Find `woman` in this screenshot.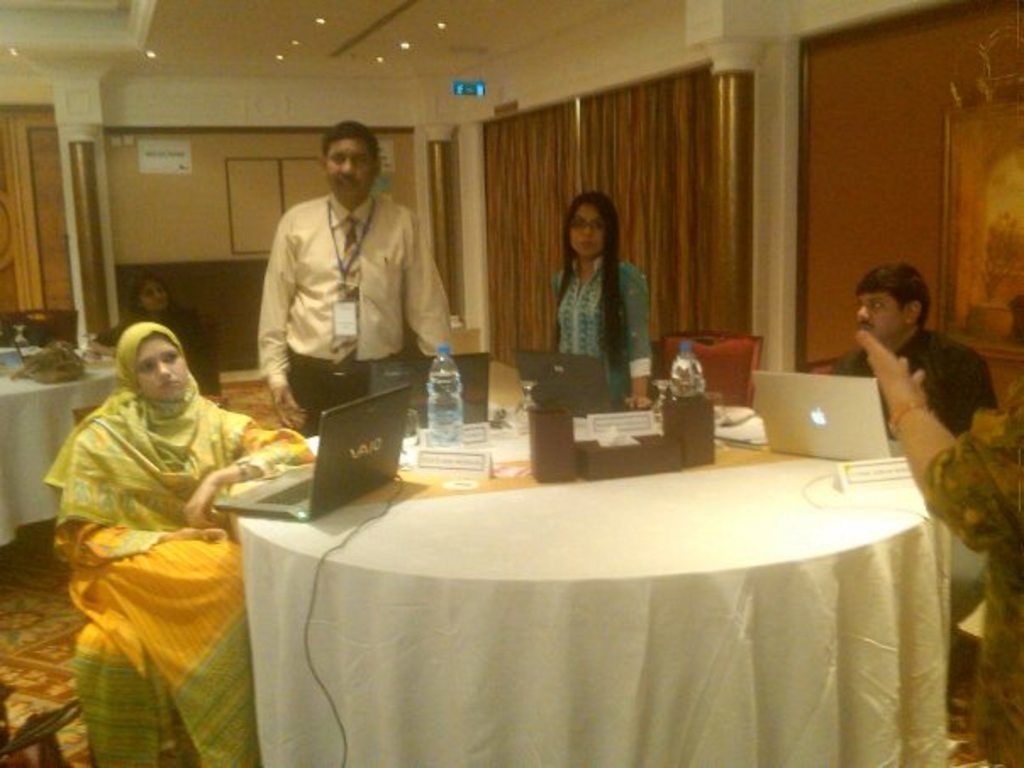
The bounding box for `woman` is [90, 276, 195, 368].
